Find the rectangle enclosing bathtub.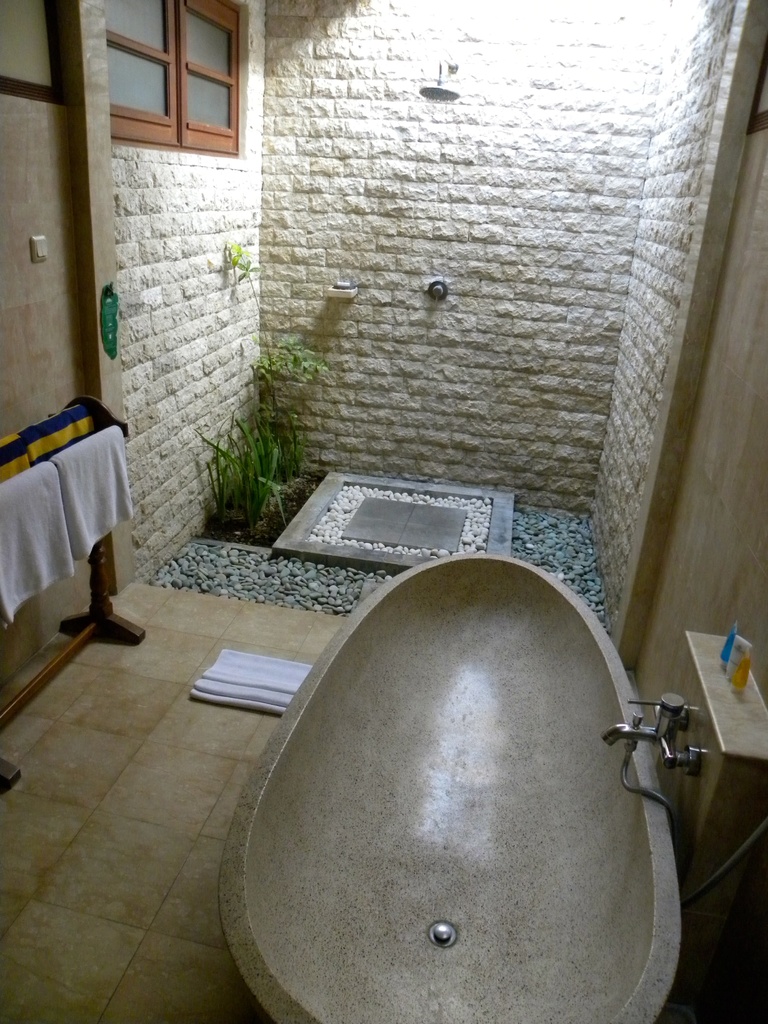
Rect(220, 552, 711, 1023).
